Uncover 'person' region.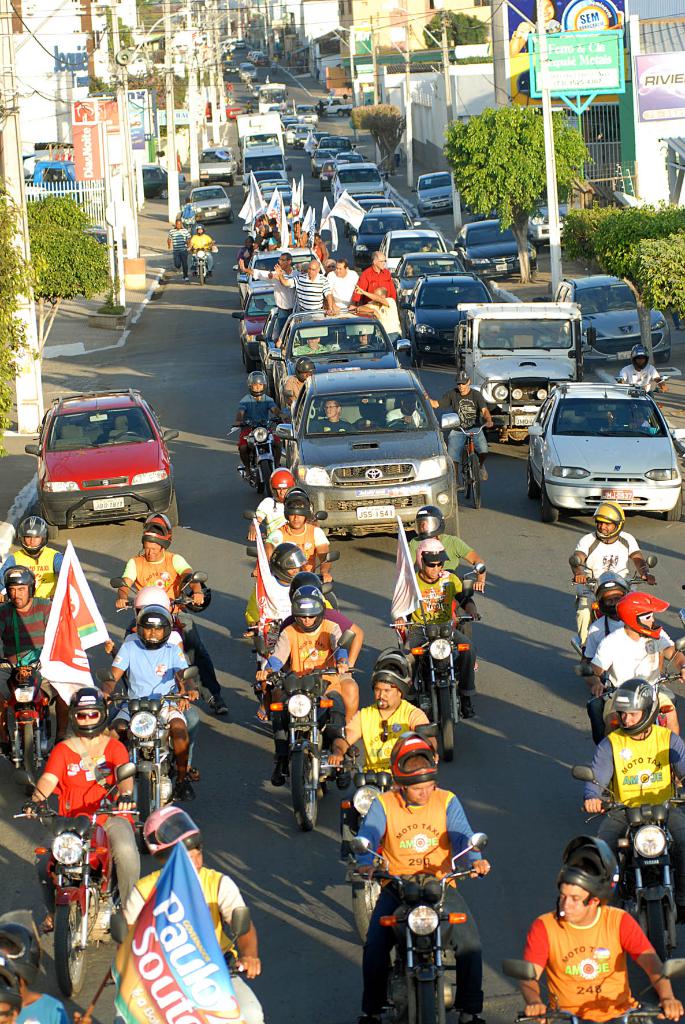
Uncovered: [577,517,653,640].
